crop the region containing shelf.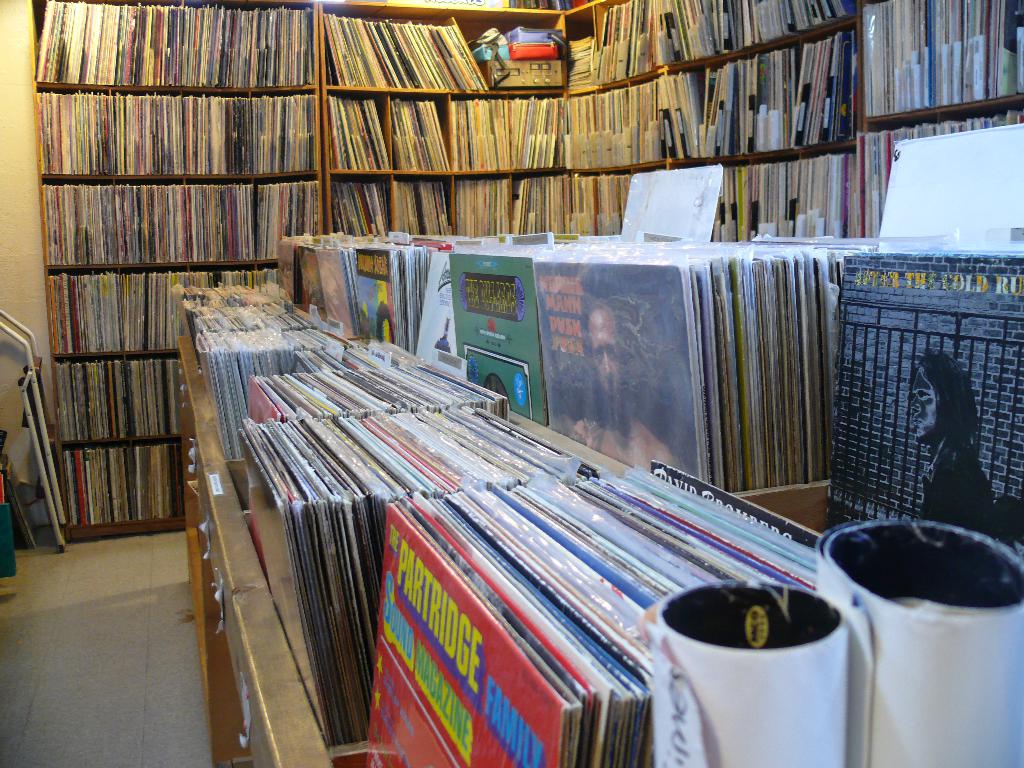
Crop region: Rect(59, 438, 204, 536).
